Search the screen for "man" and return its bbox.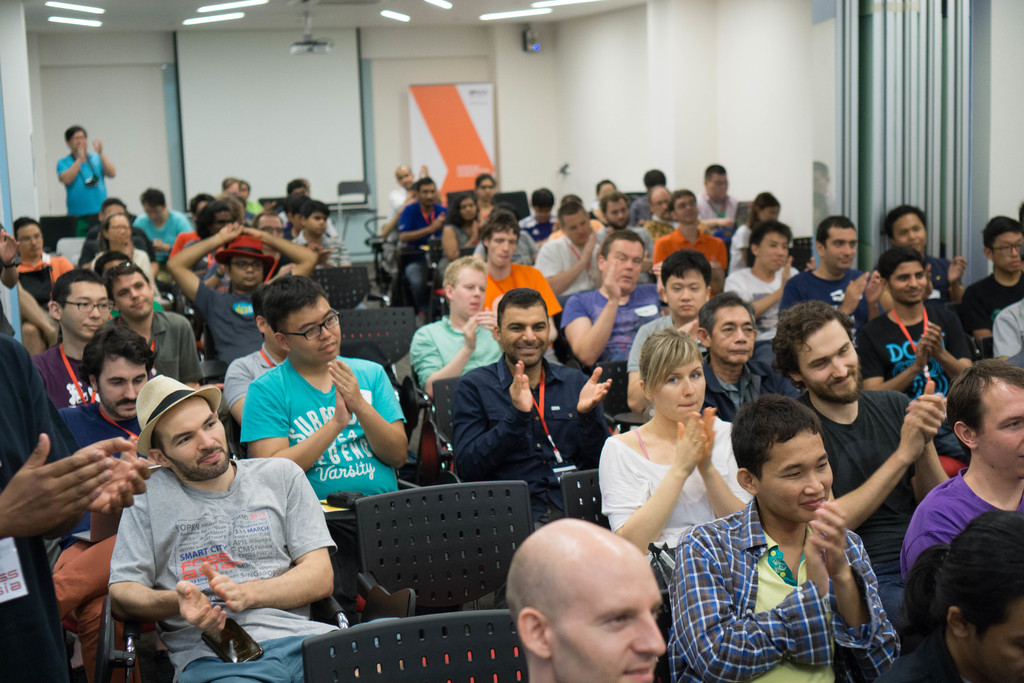
Found: [897, 507, 1023, 682].
